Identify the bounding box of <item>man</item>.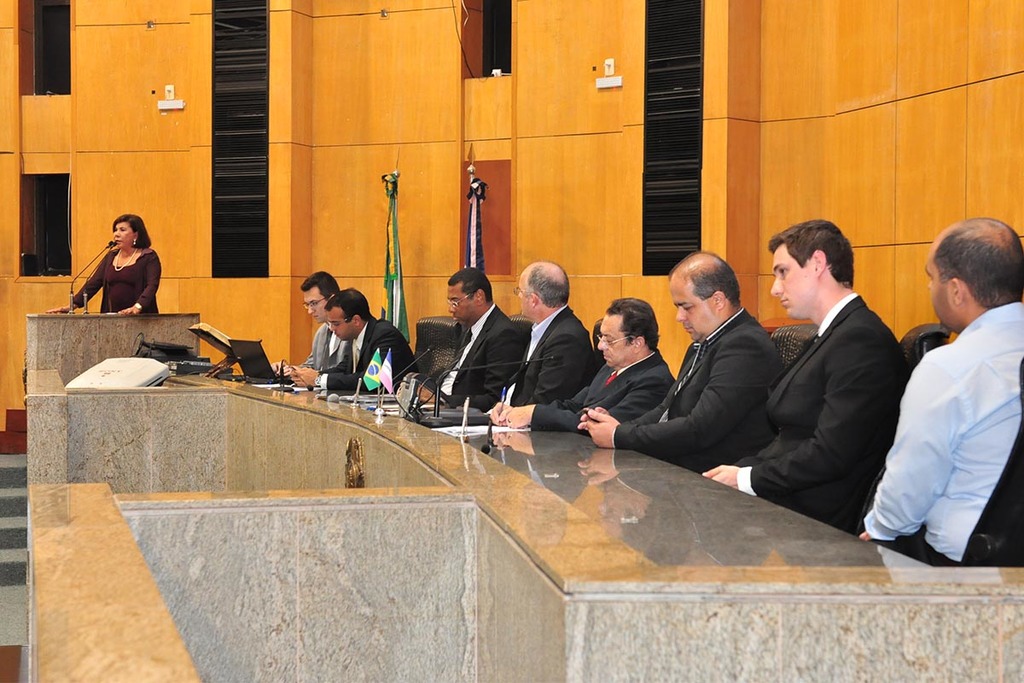
detection(406, 265, 527, 405).
